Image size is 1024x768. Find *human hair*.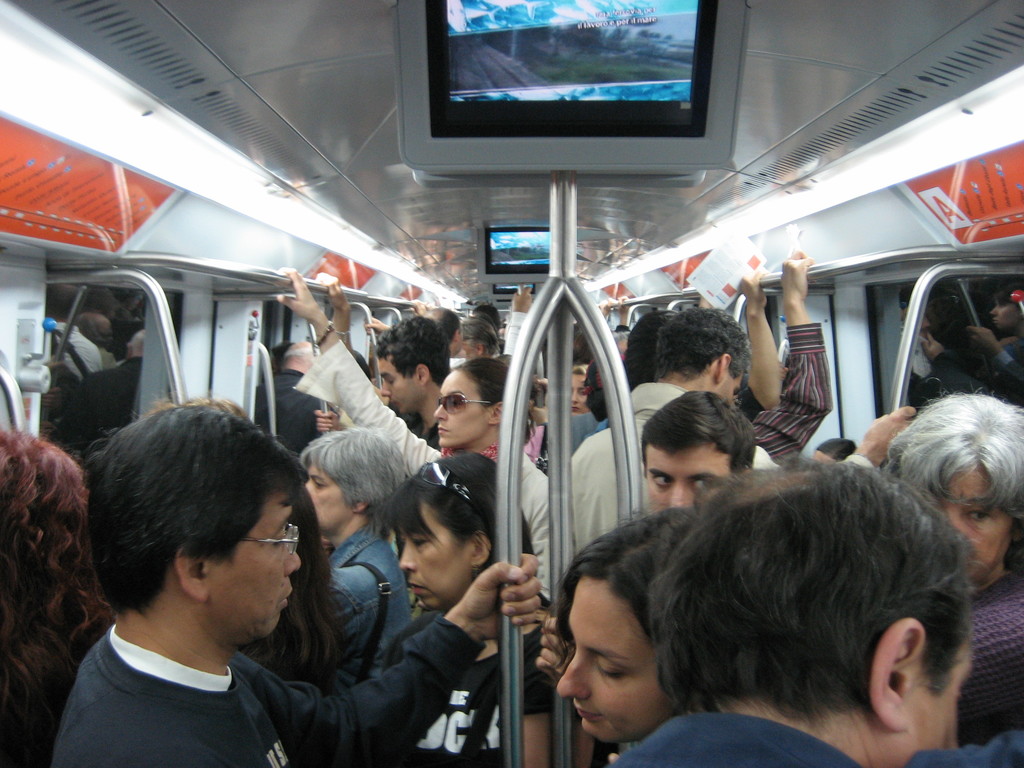
0/426/91/703.
